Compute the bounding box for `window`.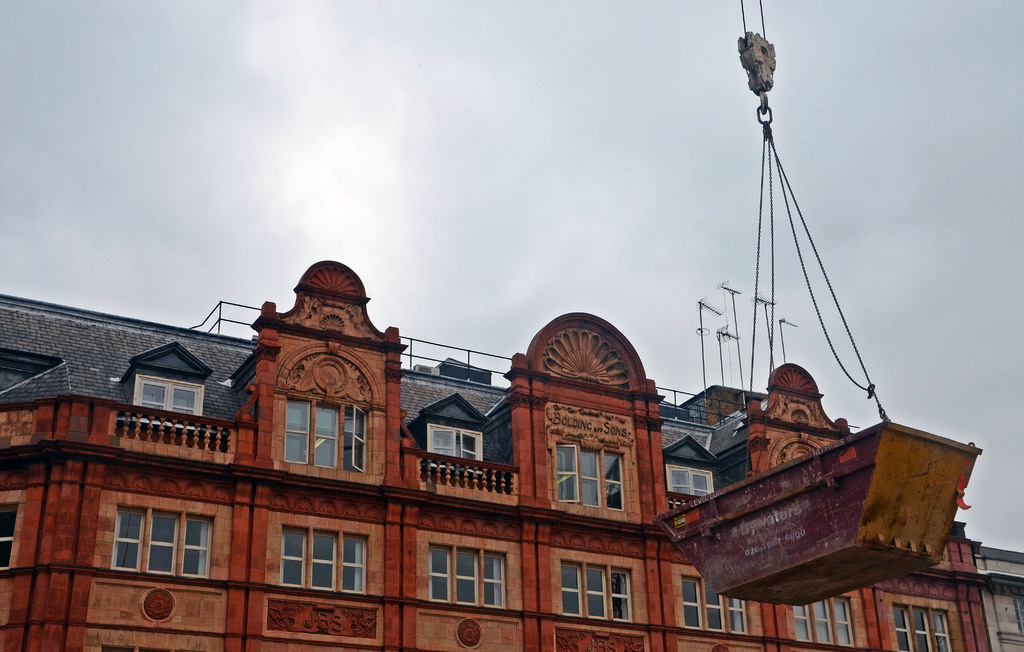
[x1=284, y1=395, x2=373, y2=478].
